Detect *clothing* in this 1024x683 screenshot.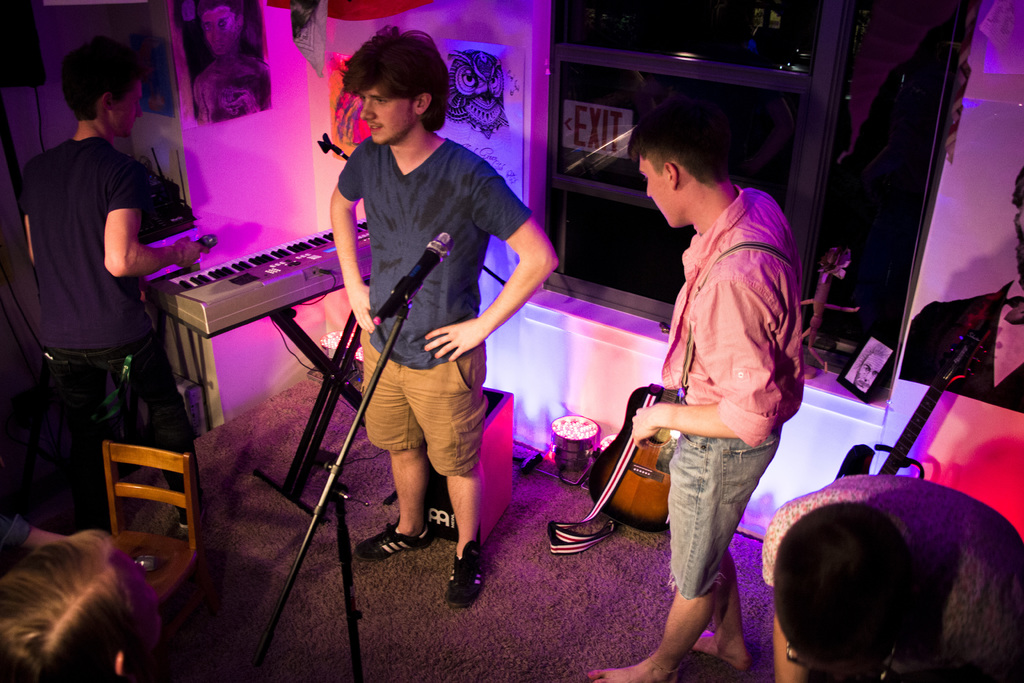
Detection: x1=897 y1=280 x2=1023 y2=414.
